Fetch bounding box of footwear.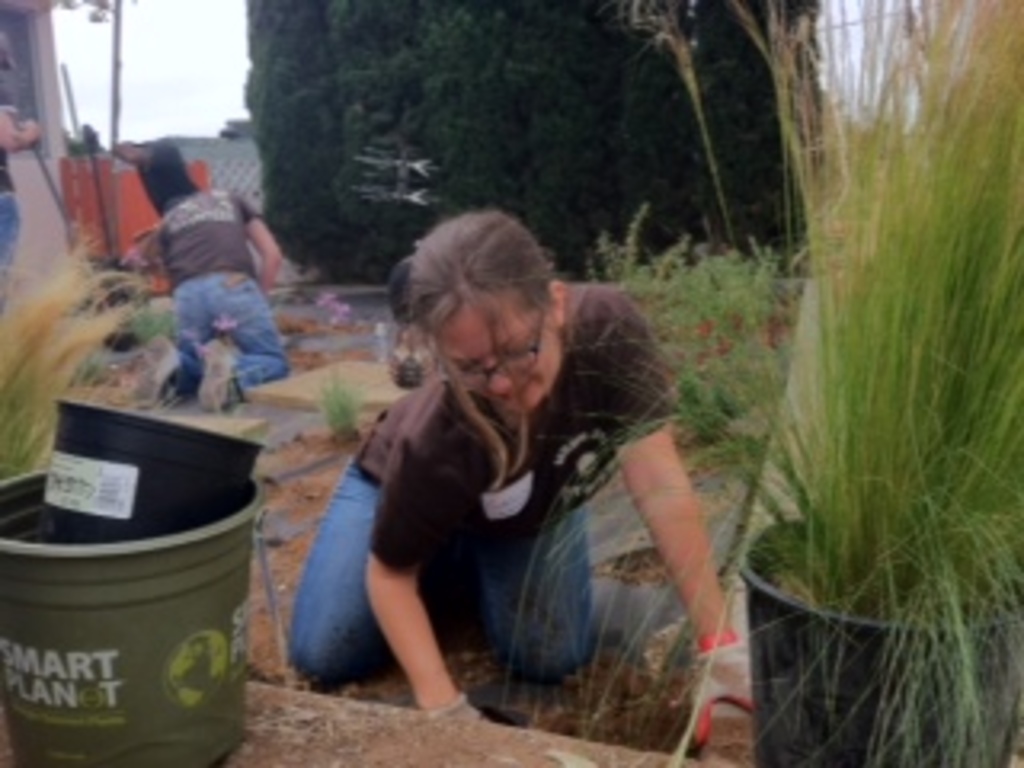
Bbox: [left=198, top=352, right=237, bottom=413].
